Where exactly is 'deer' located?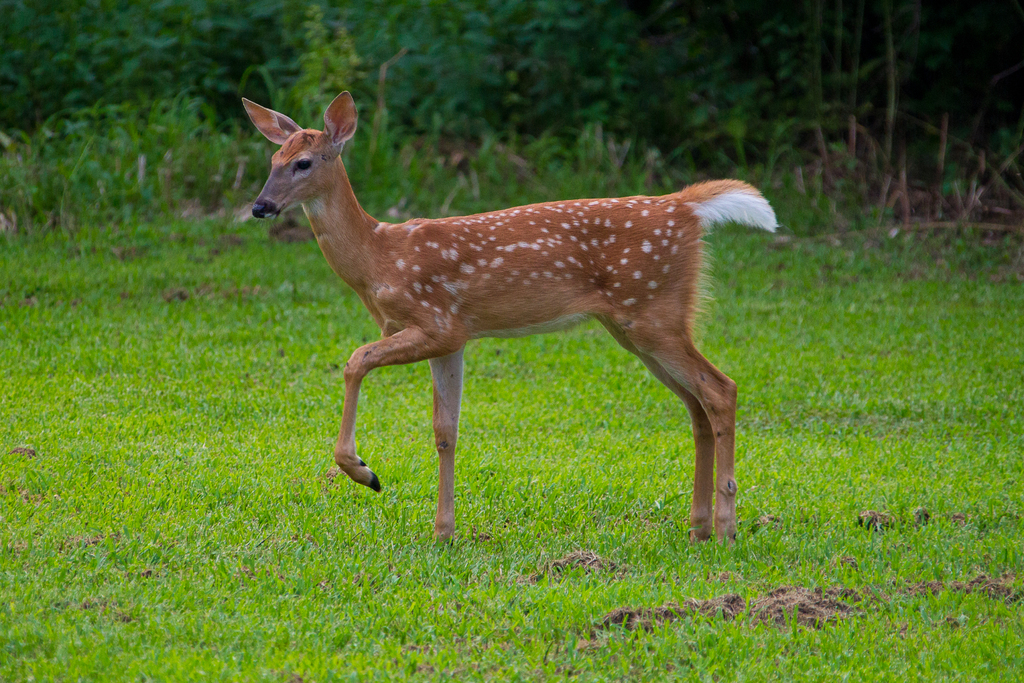
Its bounding box is pyautogui.locateOnScreen(244, 89, 783, 543).
